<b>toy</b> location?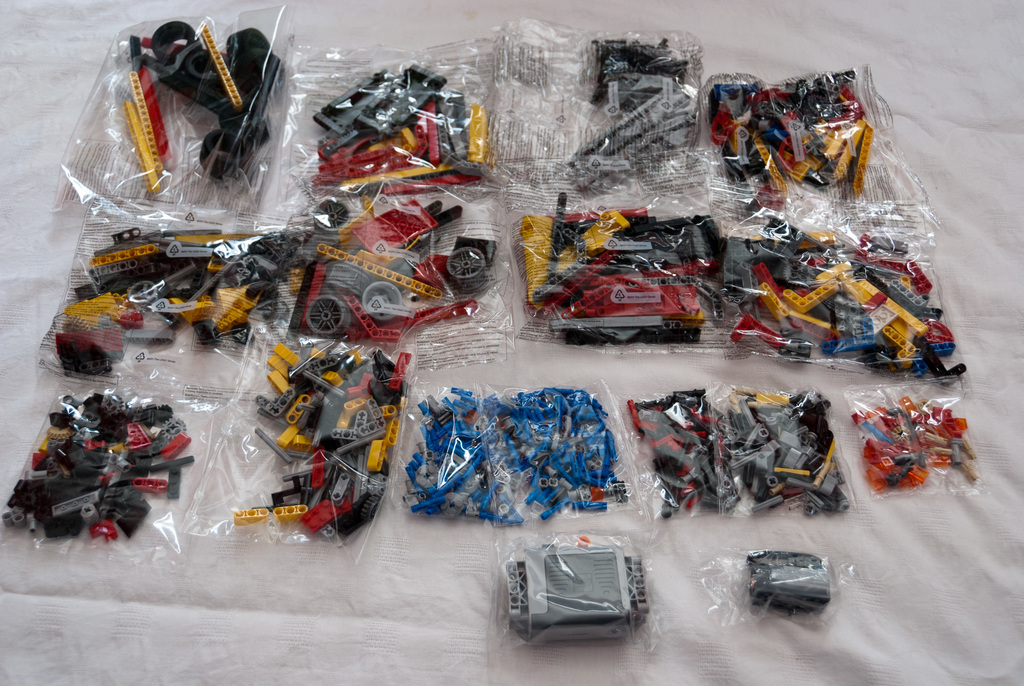
bbox=(718, 216, 966, 369)
